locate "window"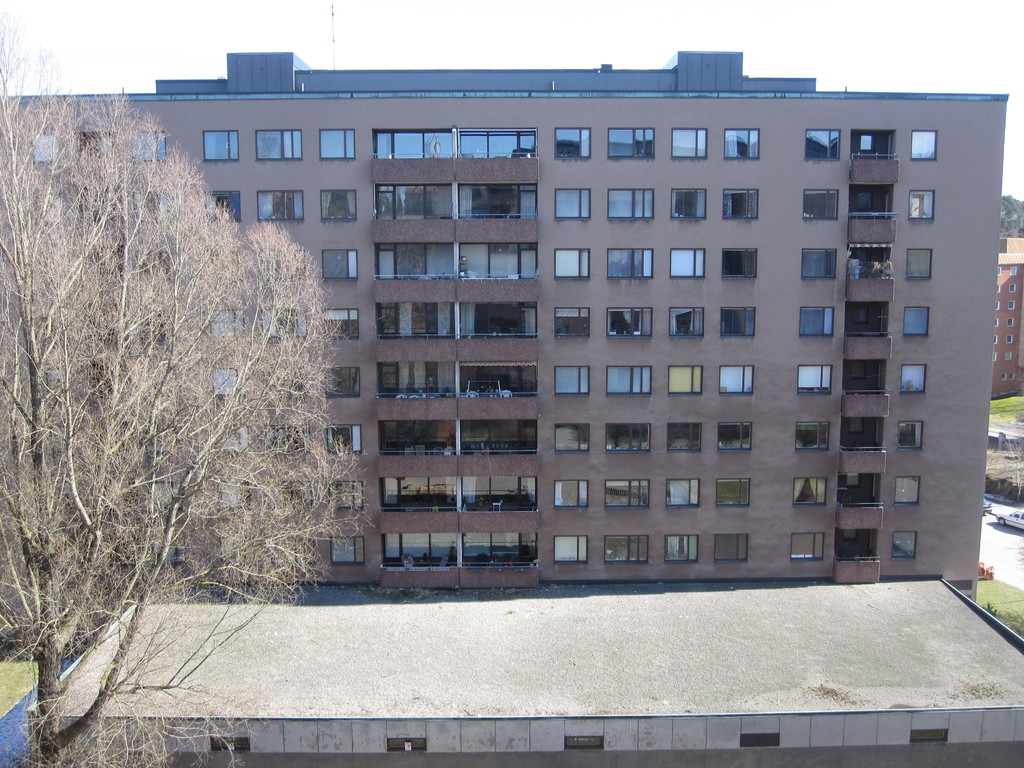
[81,132,118,164]
